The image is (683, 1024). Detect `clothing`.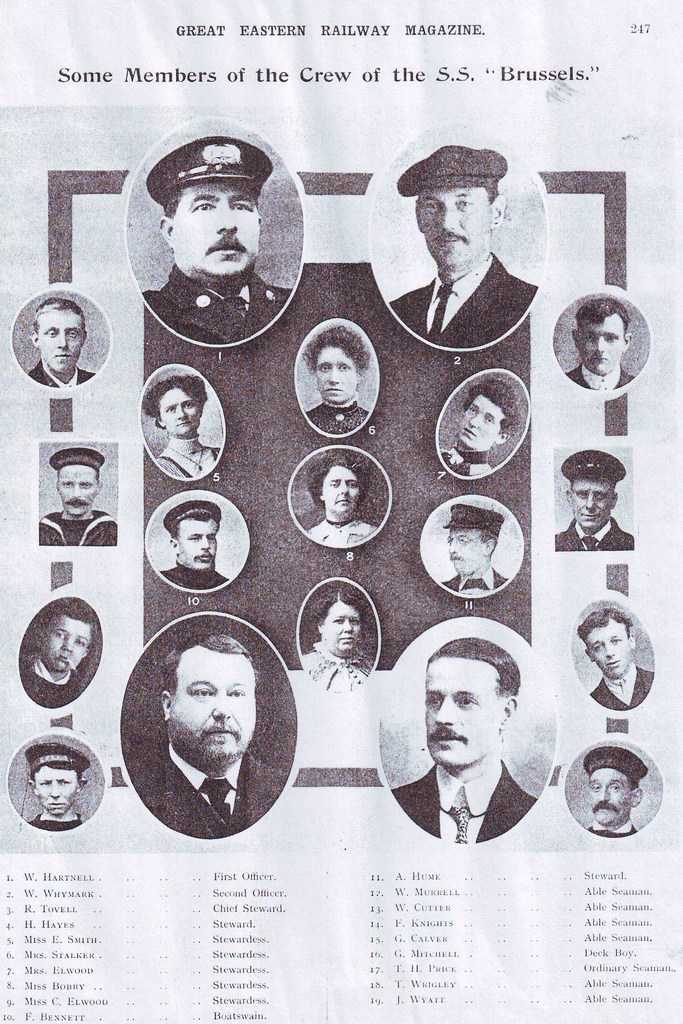
Detection: pyautogui.locateOnScreen(33, 811, 83, 834).
